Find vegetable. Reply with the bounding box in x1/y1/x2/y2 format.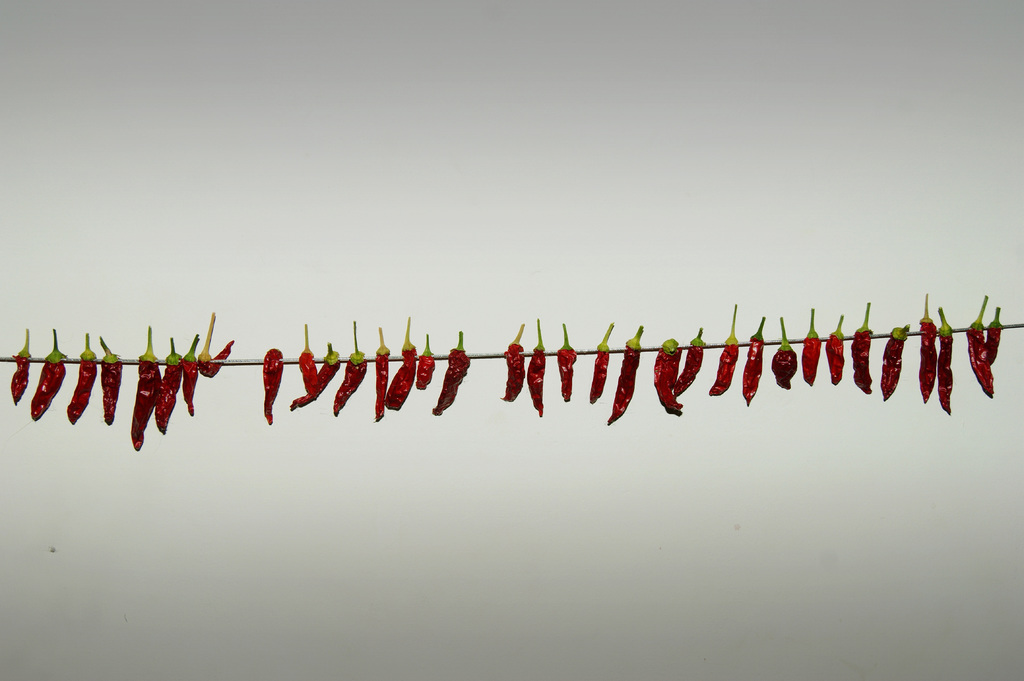
335/321/369/415.
